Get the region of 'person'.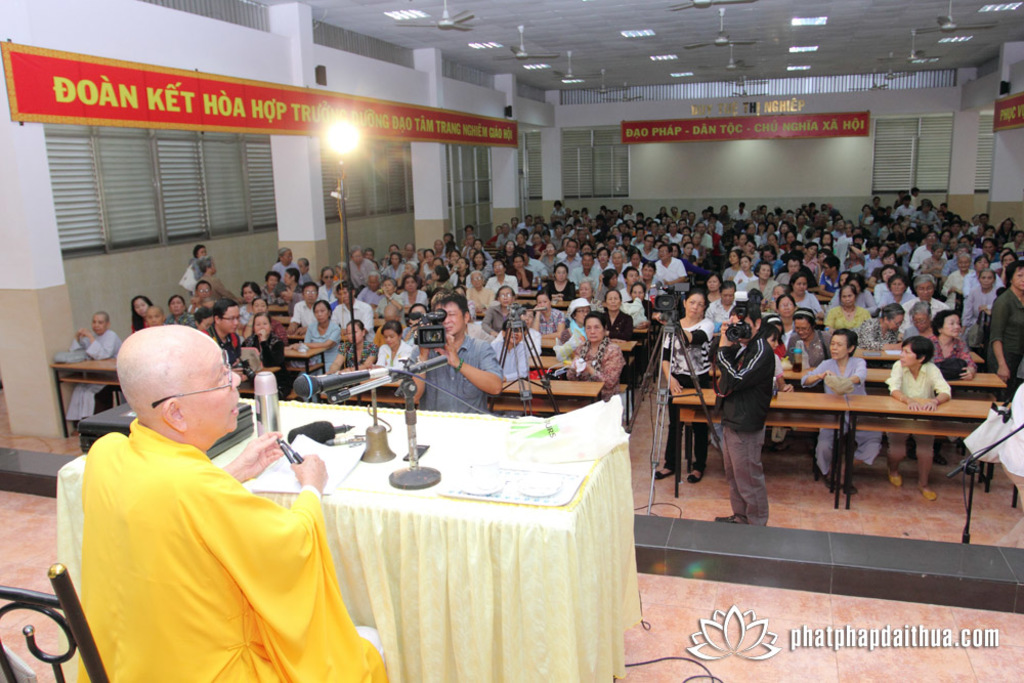
BBox(67, 313, 123, 427).
